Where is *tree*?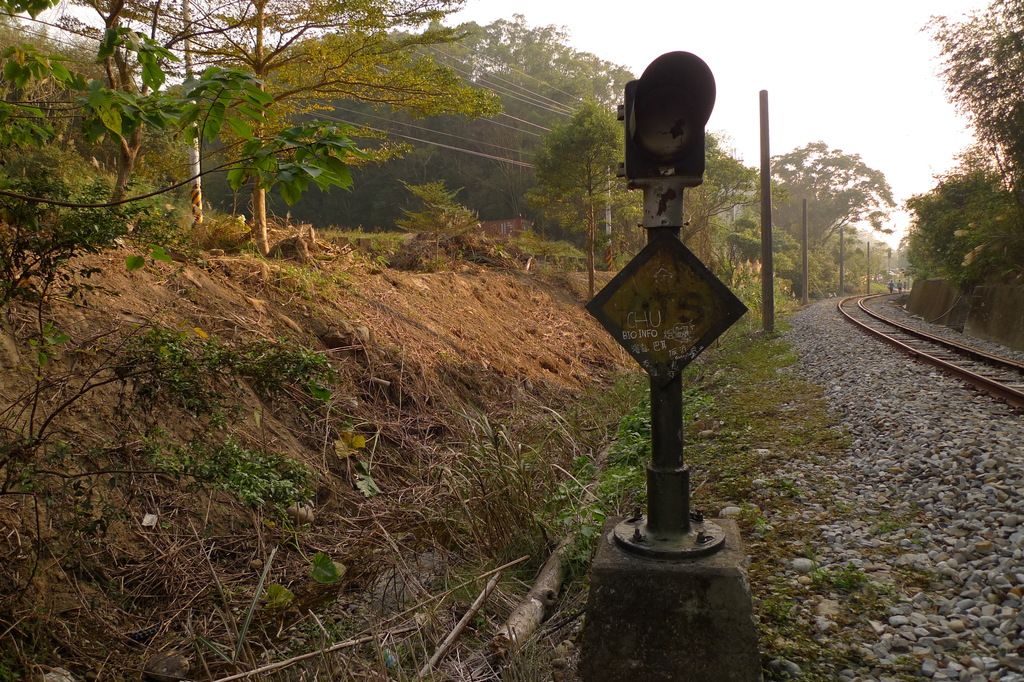
bbox(760, 141, 892, 309).
